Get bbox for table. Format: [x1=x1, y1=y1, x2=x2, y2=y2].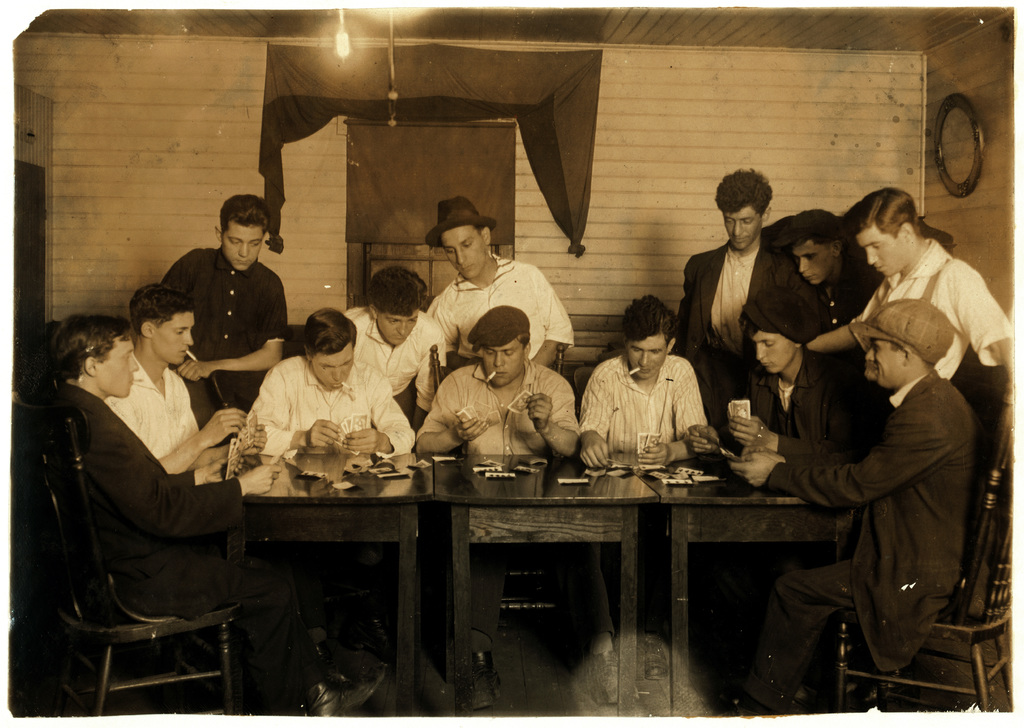
[x1=179, y1=452, x2=430, y2=727].
